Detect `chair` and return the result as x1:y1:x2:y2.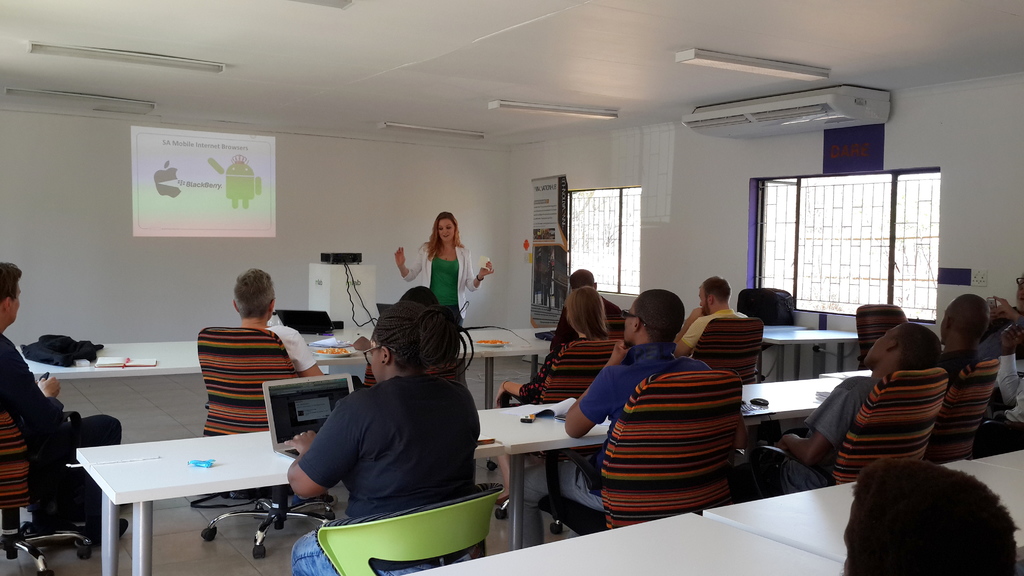
604:314:628:342.
